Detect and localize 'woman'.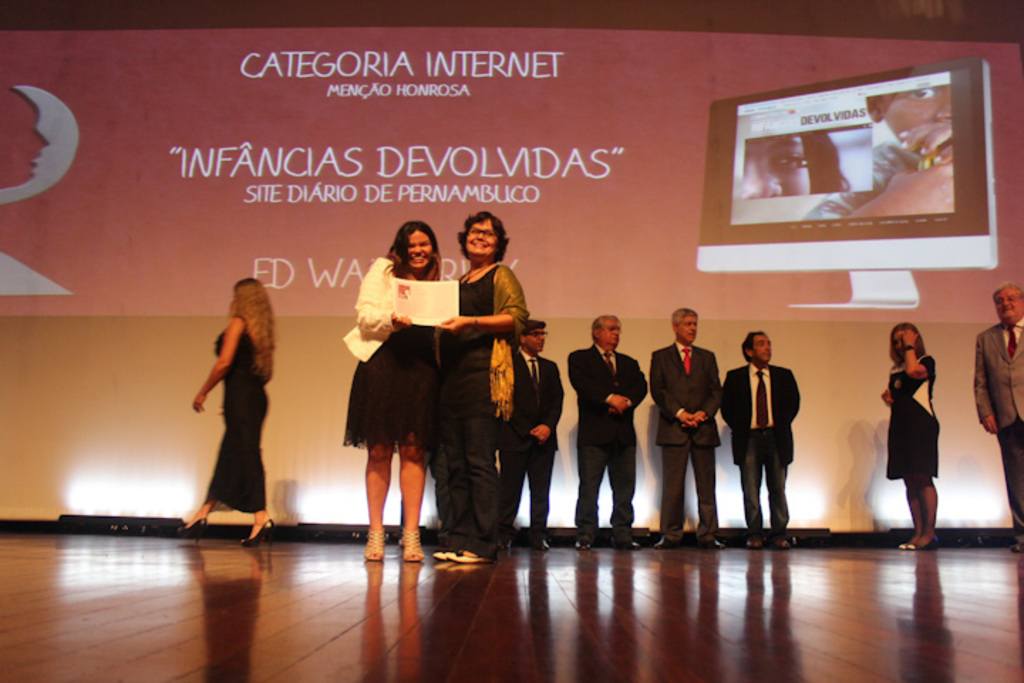
Localized at left=878, top=319, right=942, bottom=551.
